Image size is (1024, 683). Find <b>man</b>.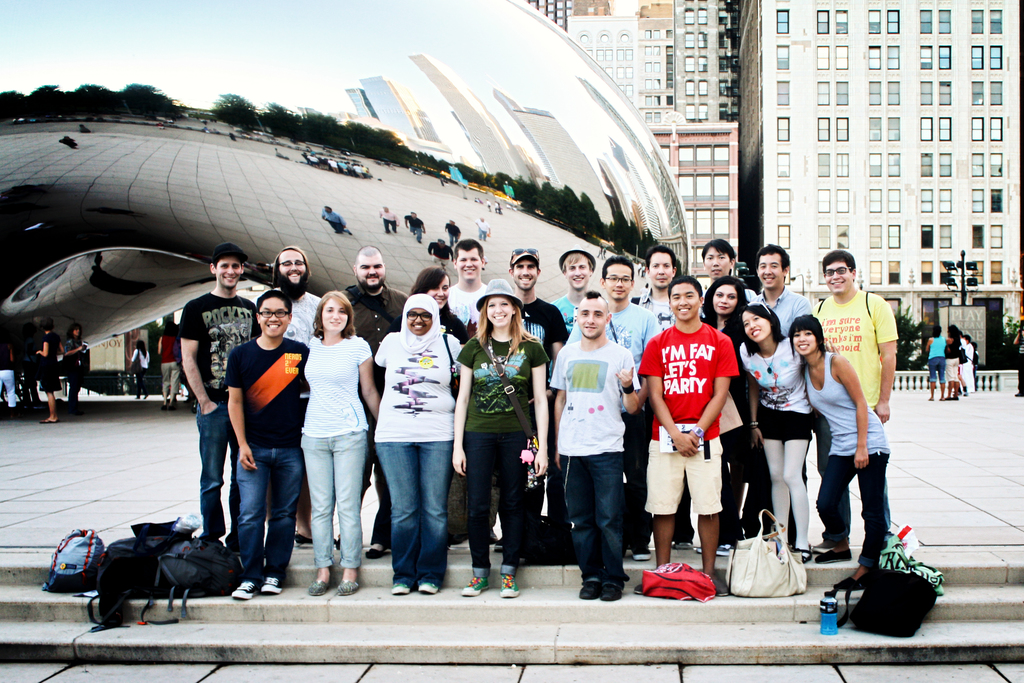
(x1=252, y1=244, x2=331, y2=344).
